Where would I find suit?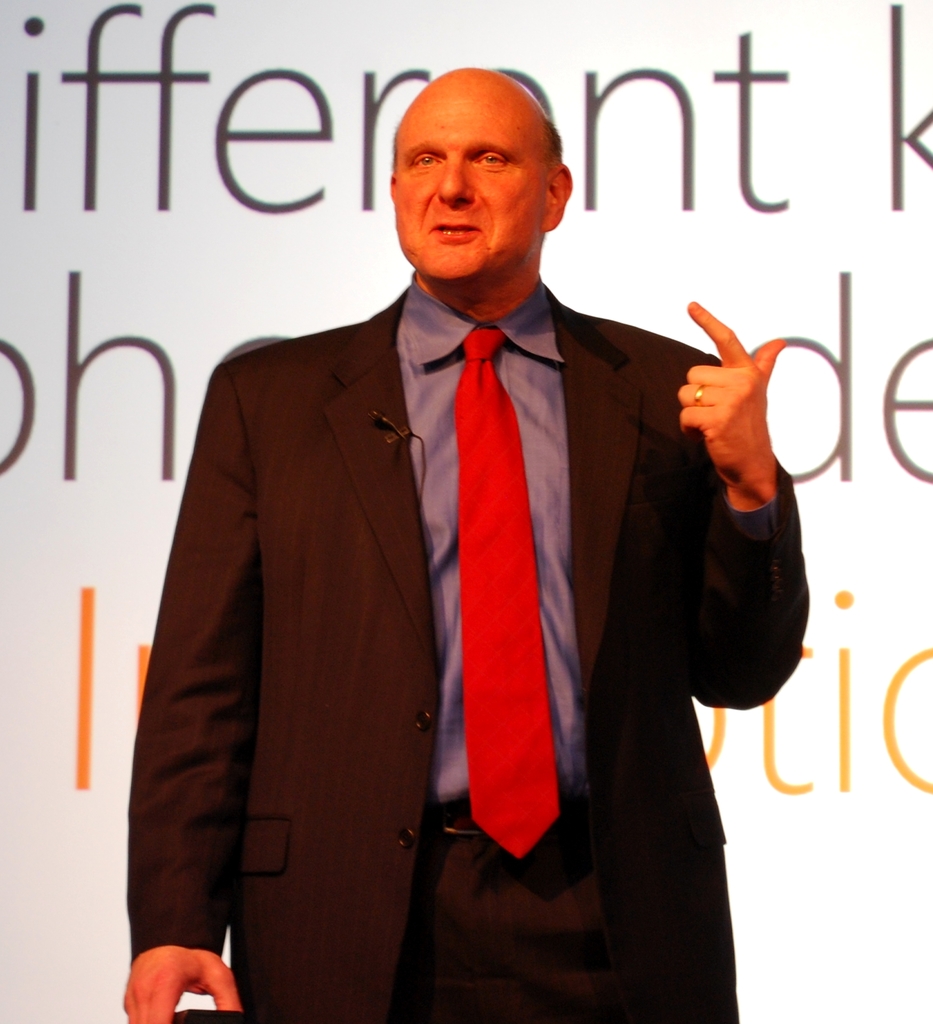
At 146, 129, 769, 1014.
